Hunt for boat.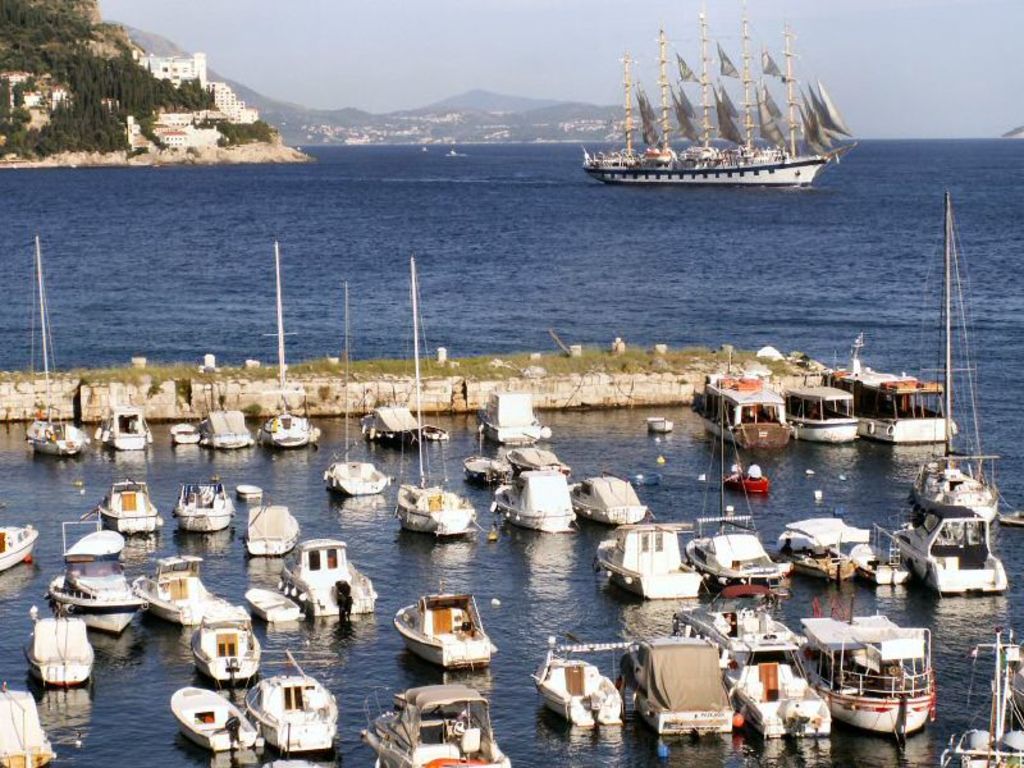
Hunted down at {"x1": 790, "y1": 381, "x2": 856, "y2": 445}.
